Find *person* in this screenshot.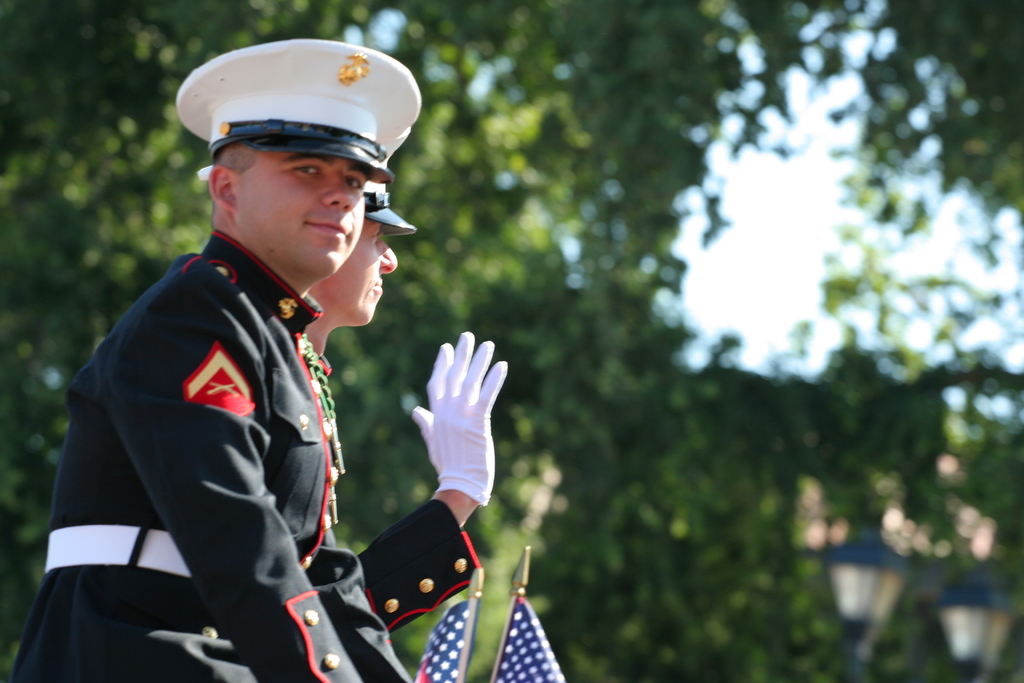
The bounding box for *person* is region(6, 40, 515, 682).
